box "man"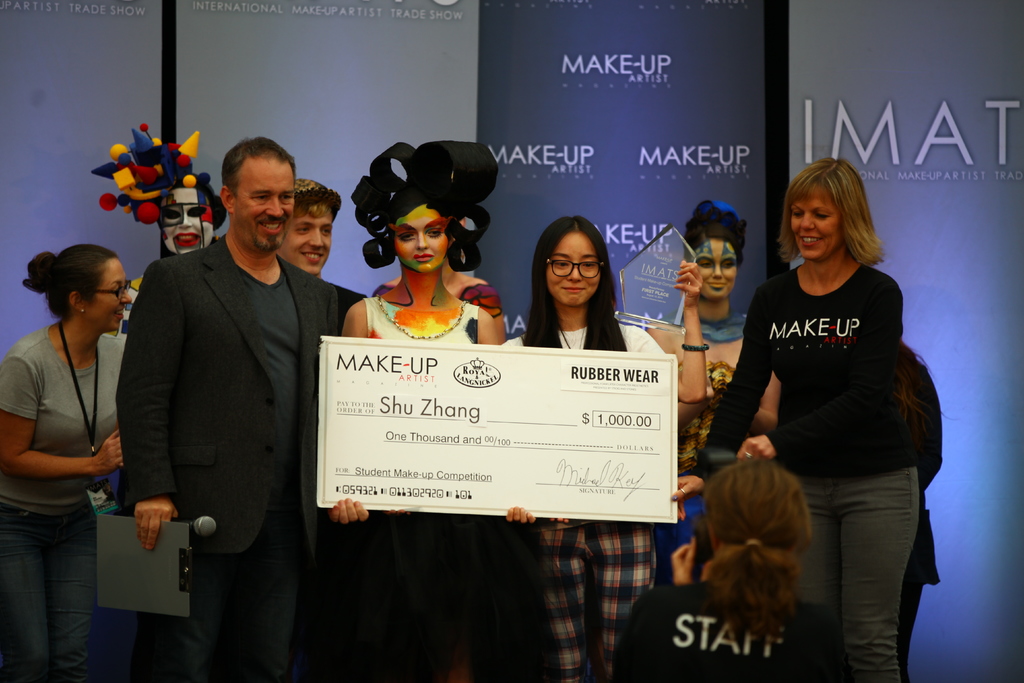
box=[102, 119, 348, 659]
